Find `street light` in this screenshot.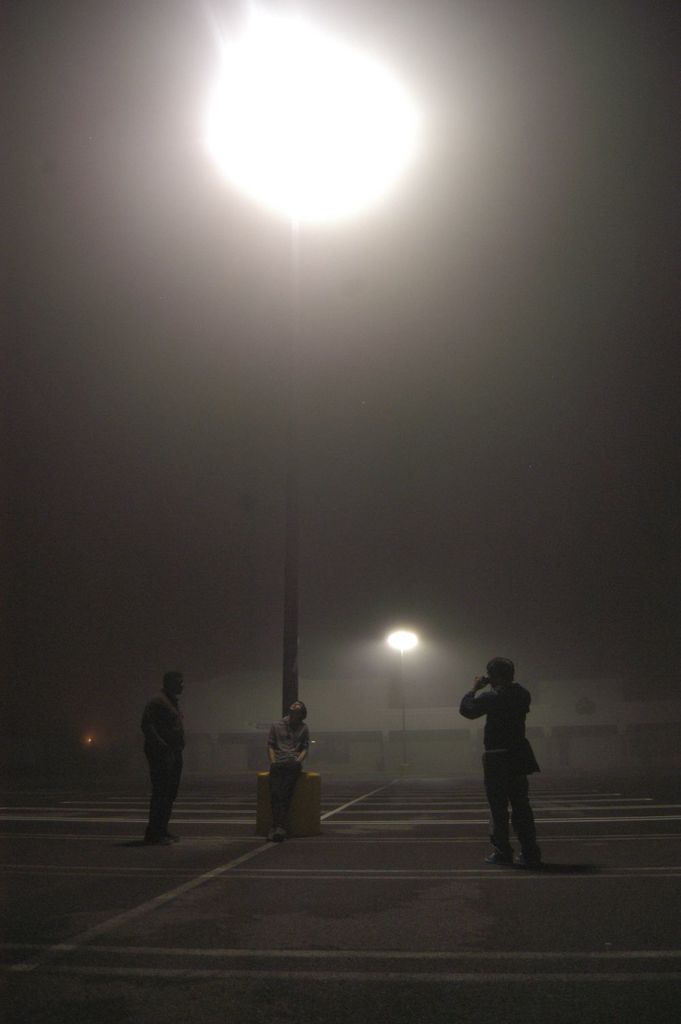
The bounding box for `street light` is 189,7,432,720.
